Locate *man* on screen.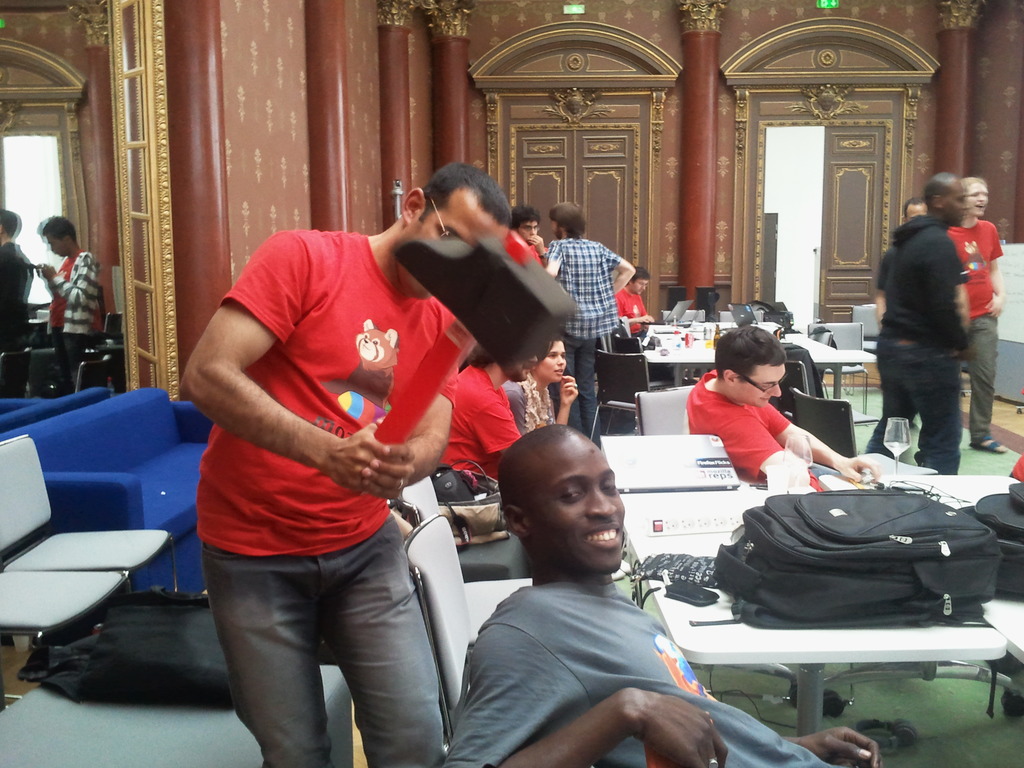
On screen at <box>685,324,874,488</box>.
